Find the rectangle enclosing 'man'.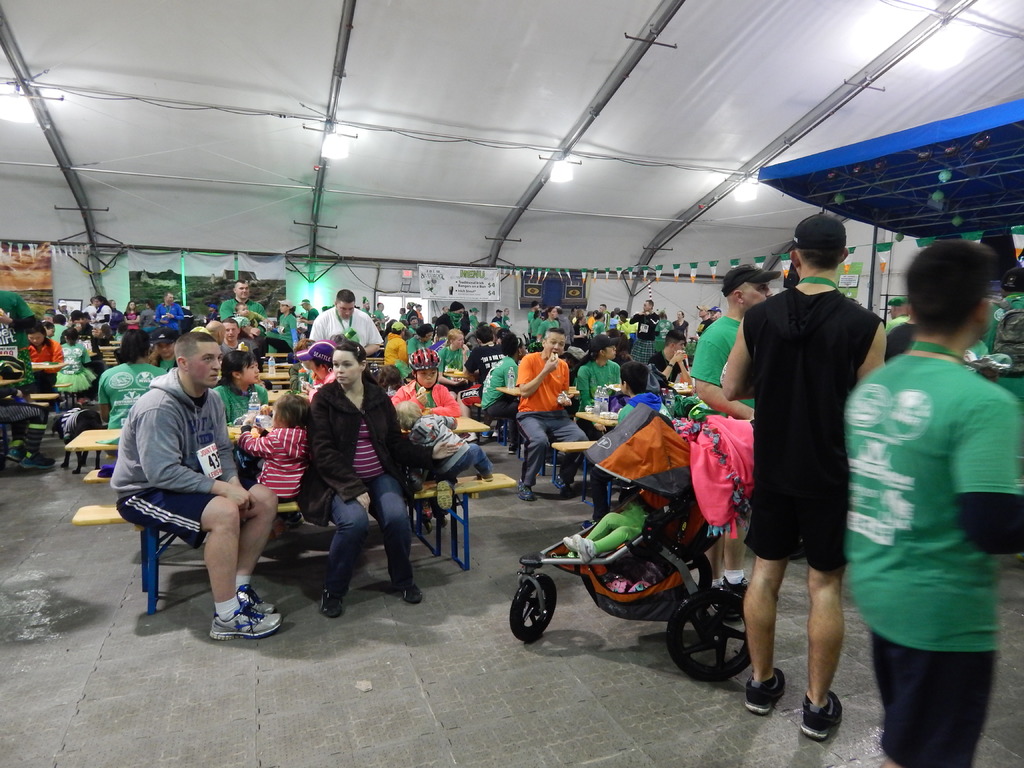
{"left": 692, "top": 261, "right": 765, "bottom": 596}.
